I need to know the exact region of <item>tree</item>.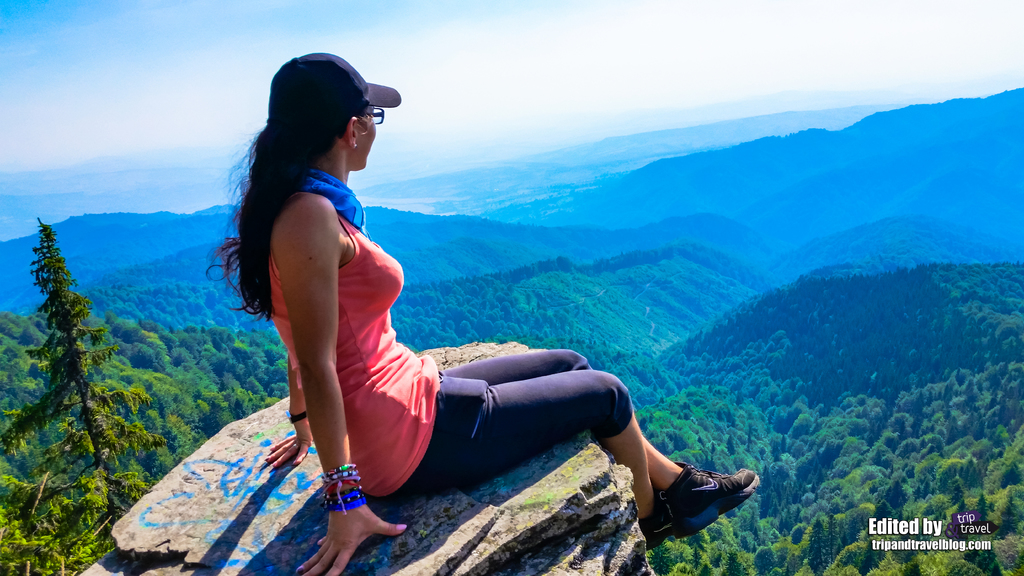
Region: l=12, t=196, r=126, b=531.
